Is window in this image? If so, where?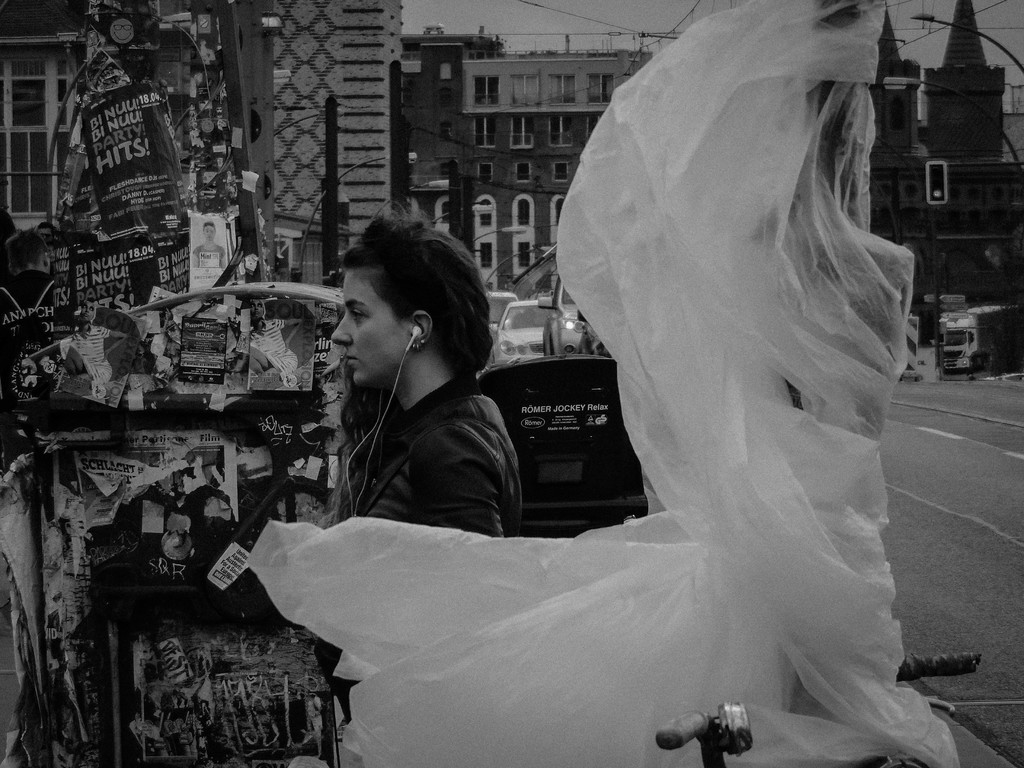
Yes, at BBox(0, 36, 83, 216).
